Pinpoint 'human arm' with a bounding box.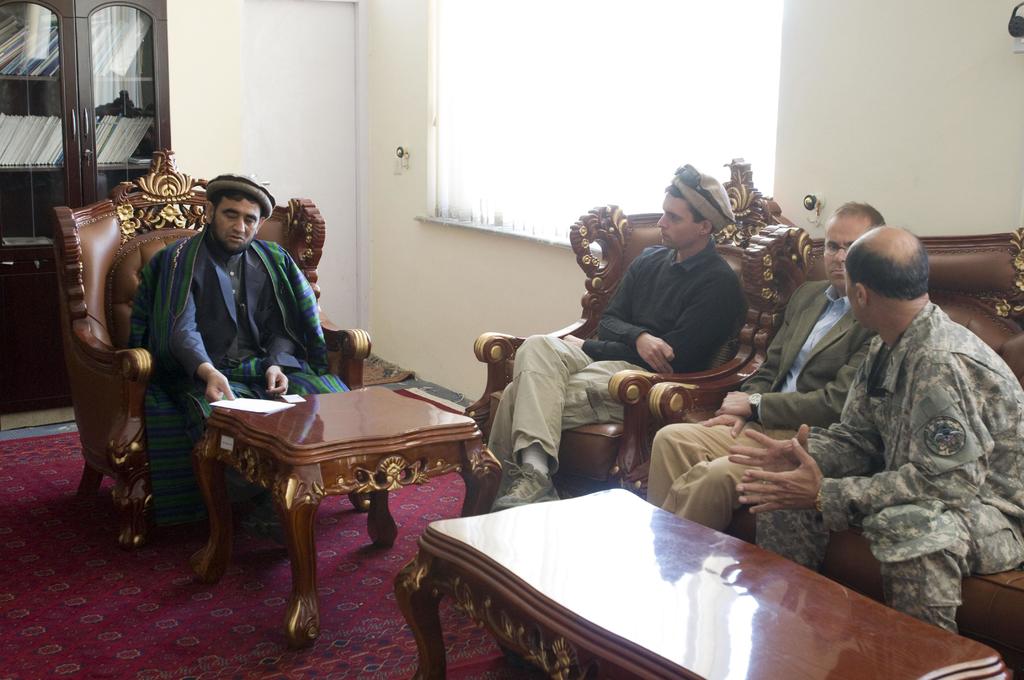
bbox(701, 292, 791, 434).
